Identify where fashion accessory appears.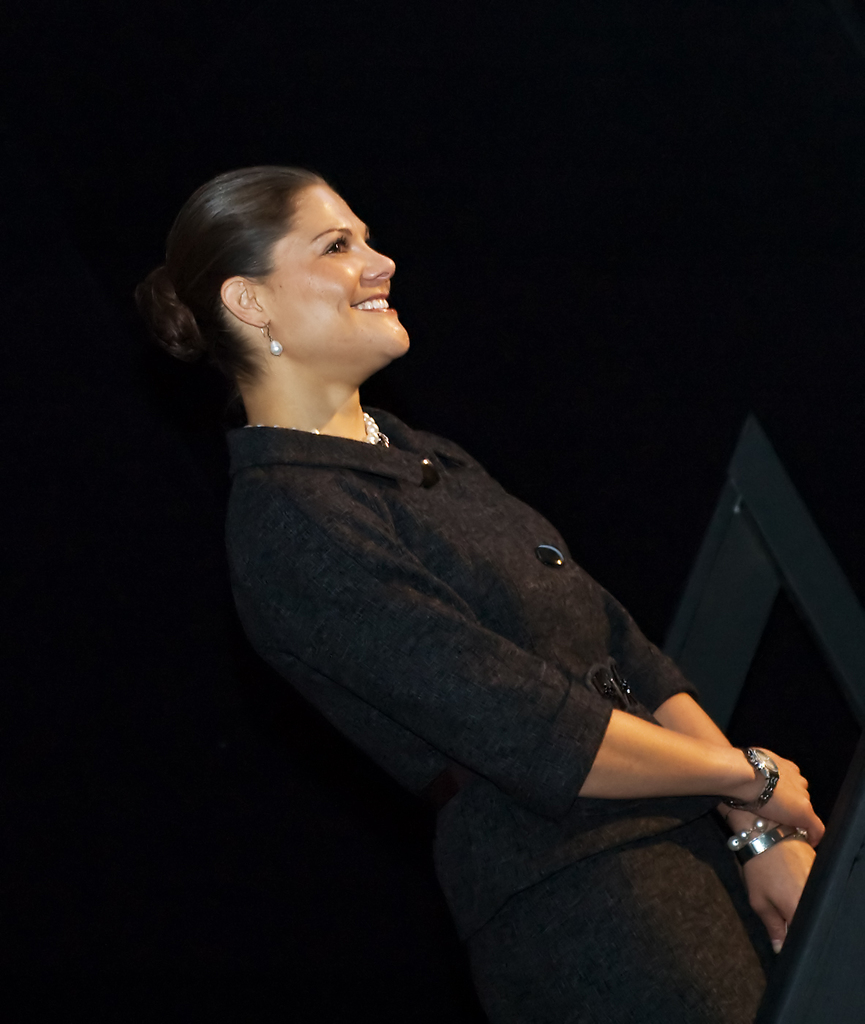
Appears at (262, 321, 280, 357).
